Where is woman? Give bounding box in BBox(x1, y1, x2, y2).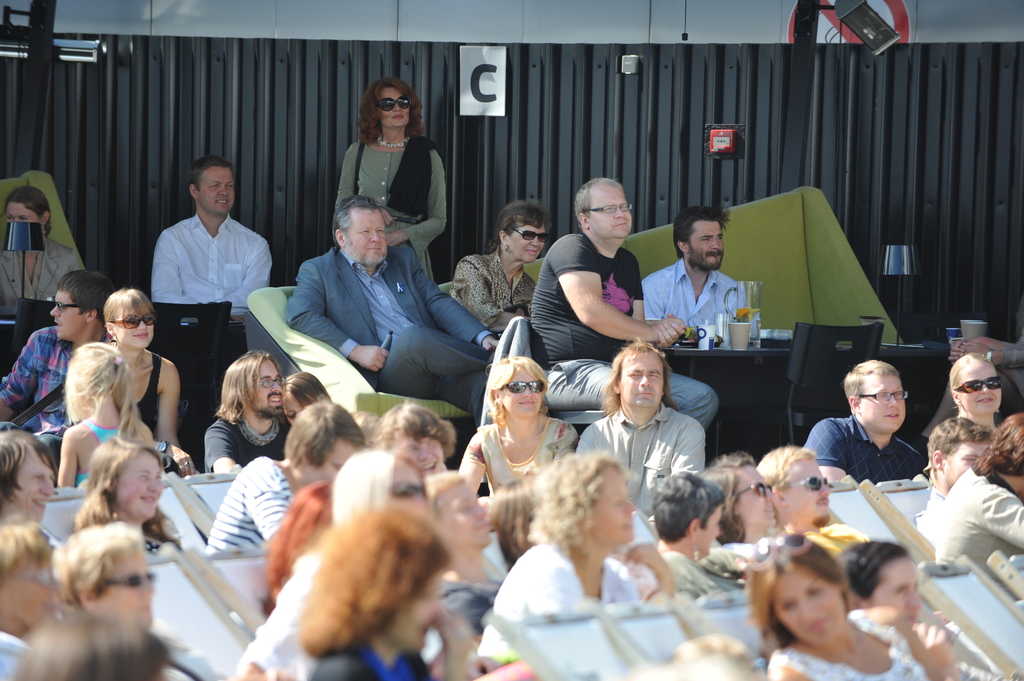
BBox(67, 442, 186, 553).
